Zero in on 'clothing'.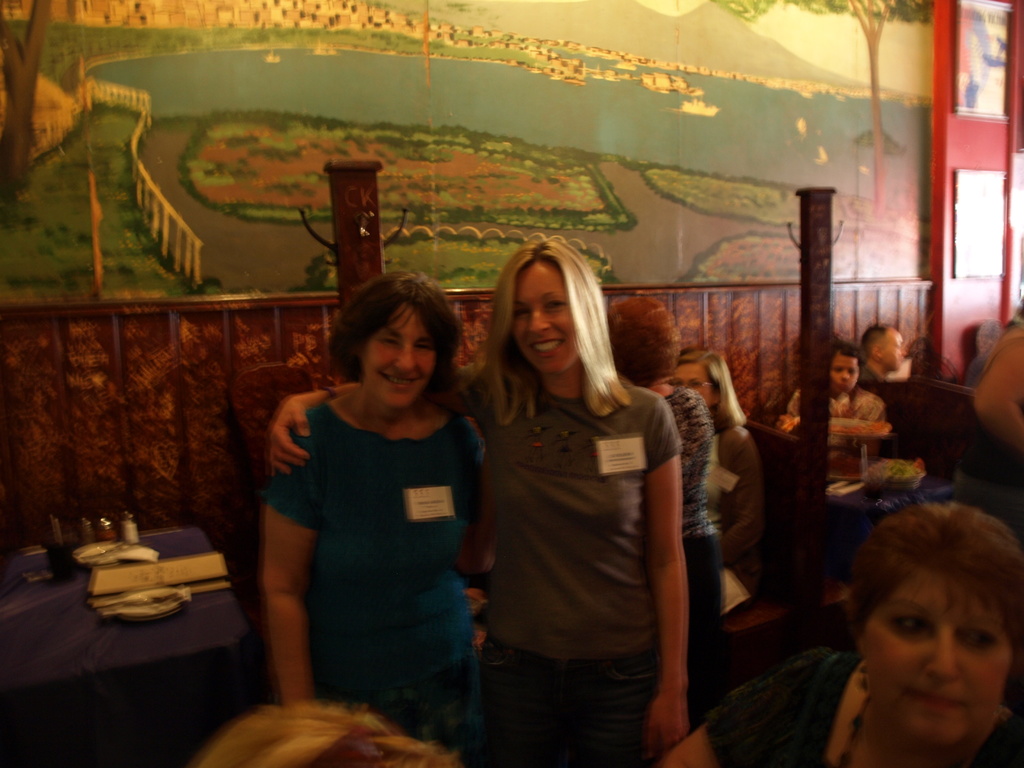
Zeroed in: crop(705, 646, 1023, 767).
